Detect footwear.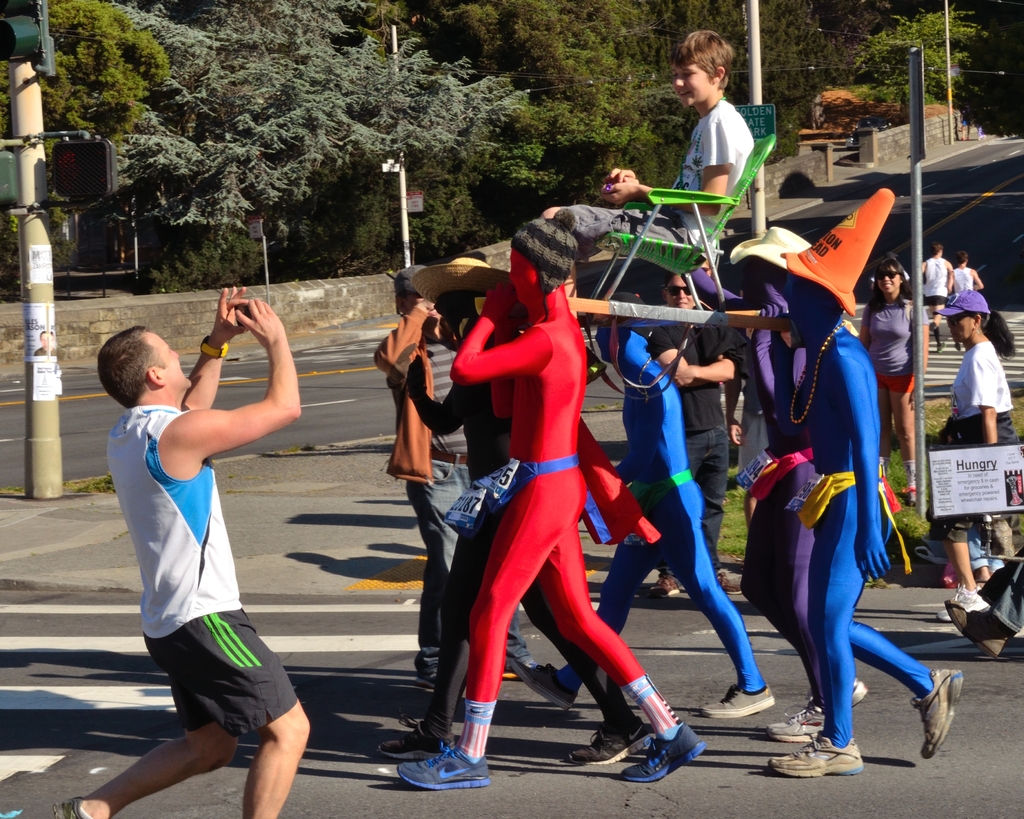
Detected at [796,688,867,704].
